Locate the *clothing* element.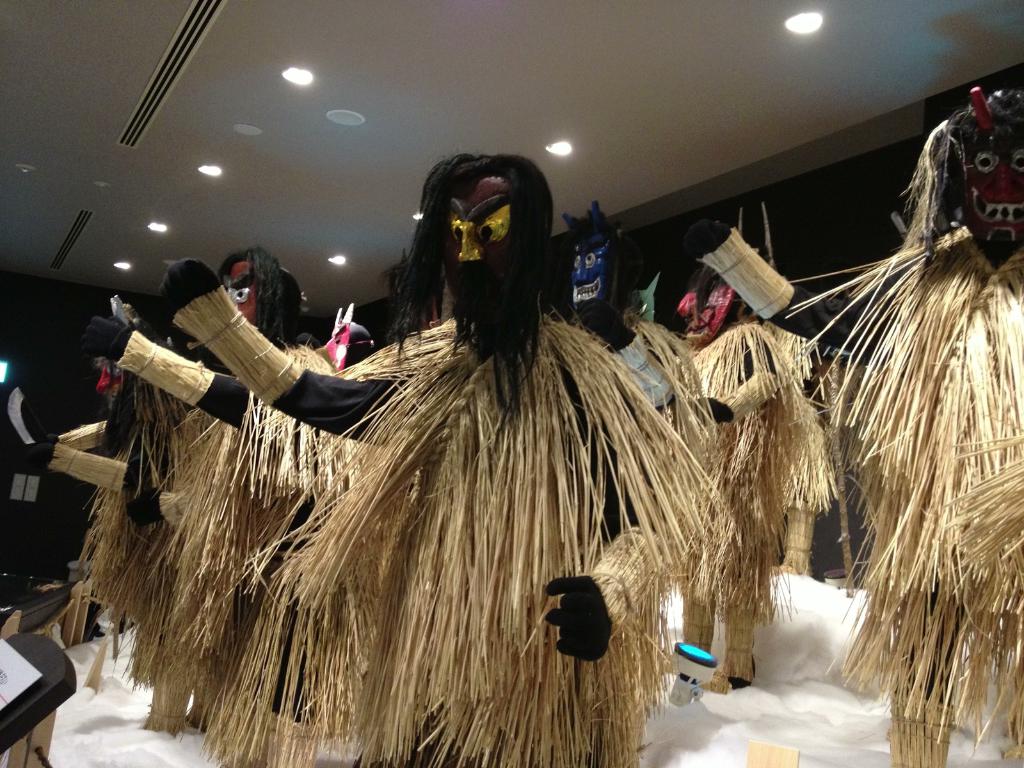
Element bbox: region(615, 311, 815, 680).
